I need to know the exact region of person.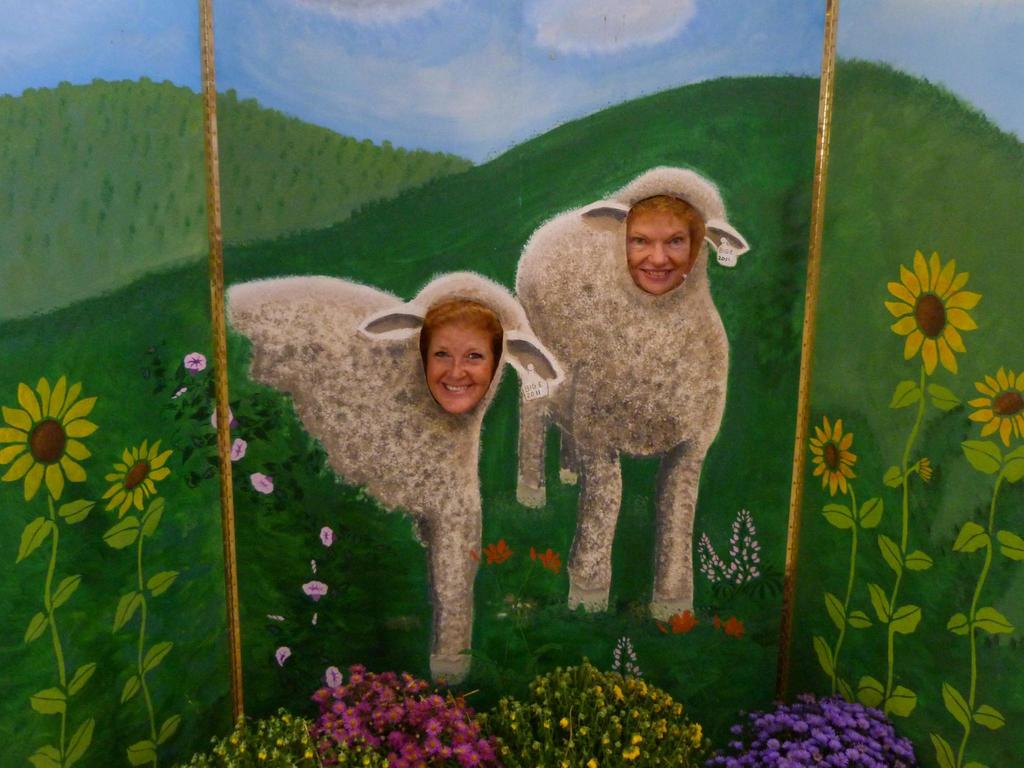
Region: left=419, top=303, right=519, bottom=424.
